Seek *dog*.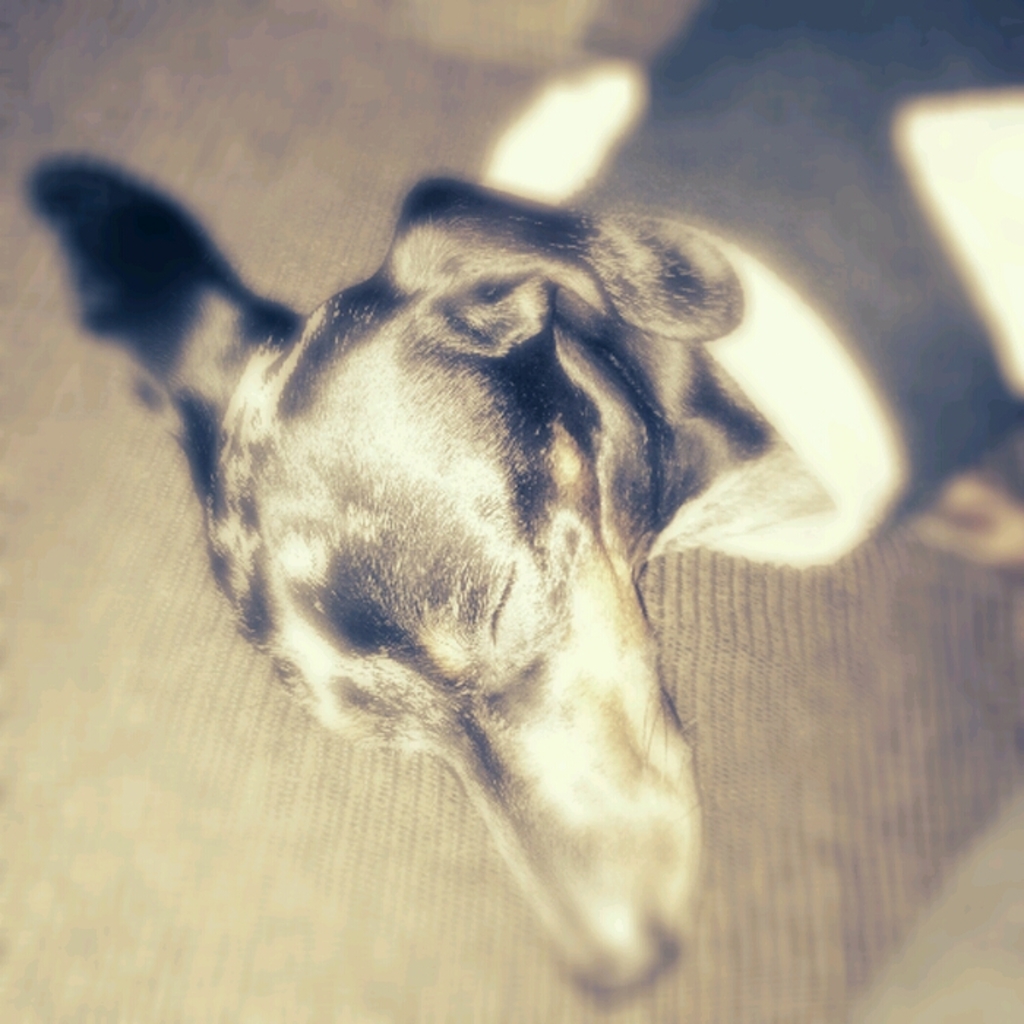
x1=15 y1=0 x2=1023 y2=1002.
